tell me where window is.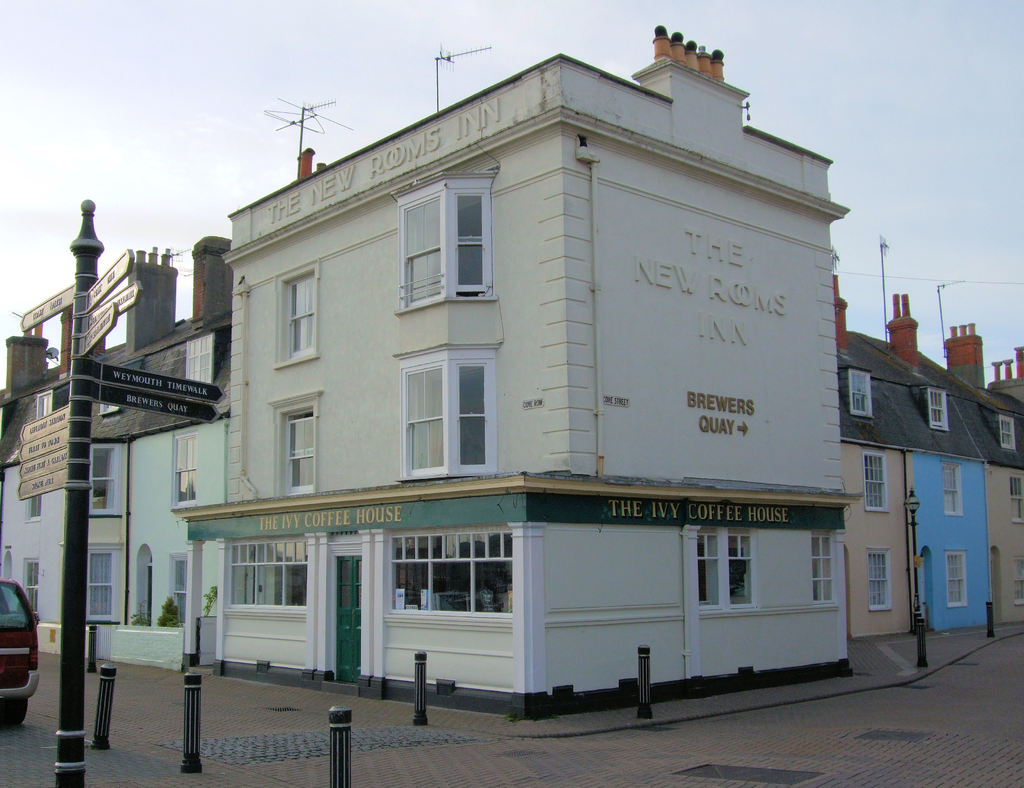
window is at [x1=88, y1=547, x2=125, y2=622].
